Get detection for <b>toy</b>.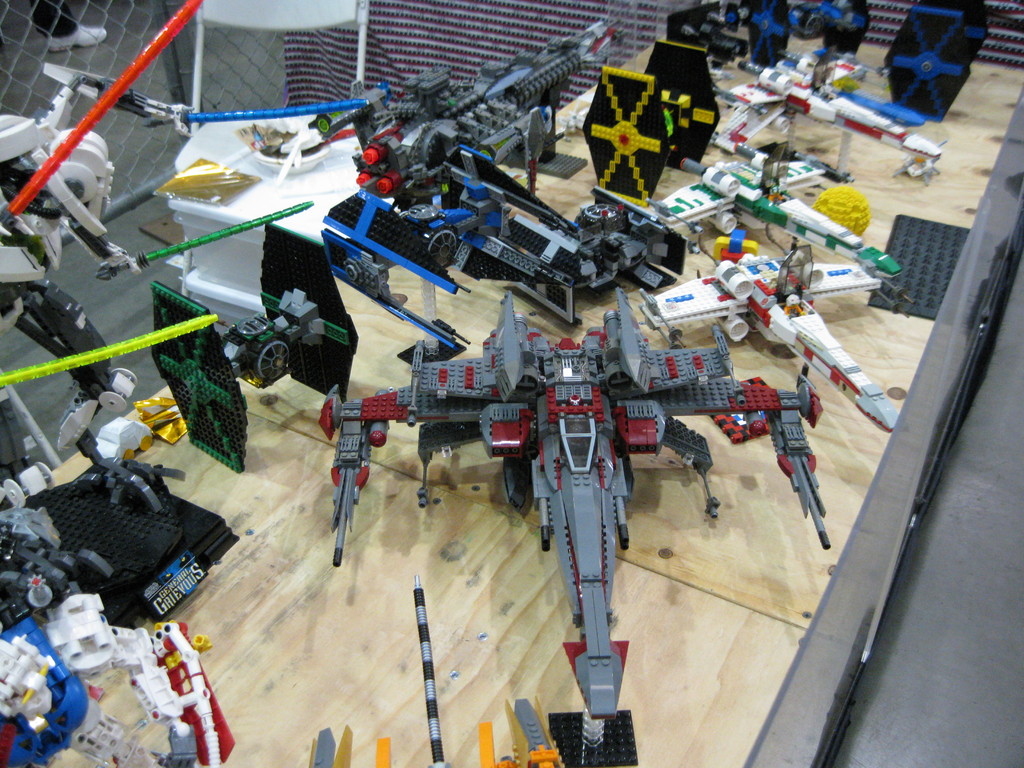
Detection: 310:13:625:206.
